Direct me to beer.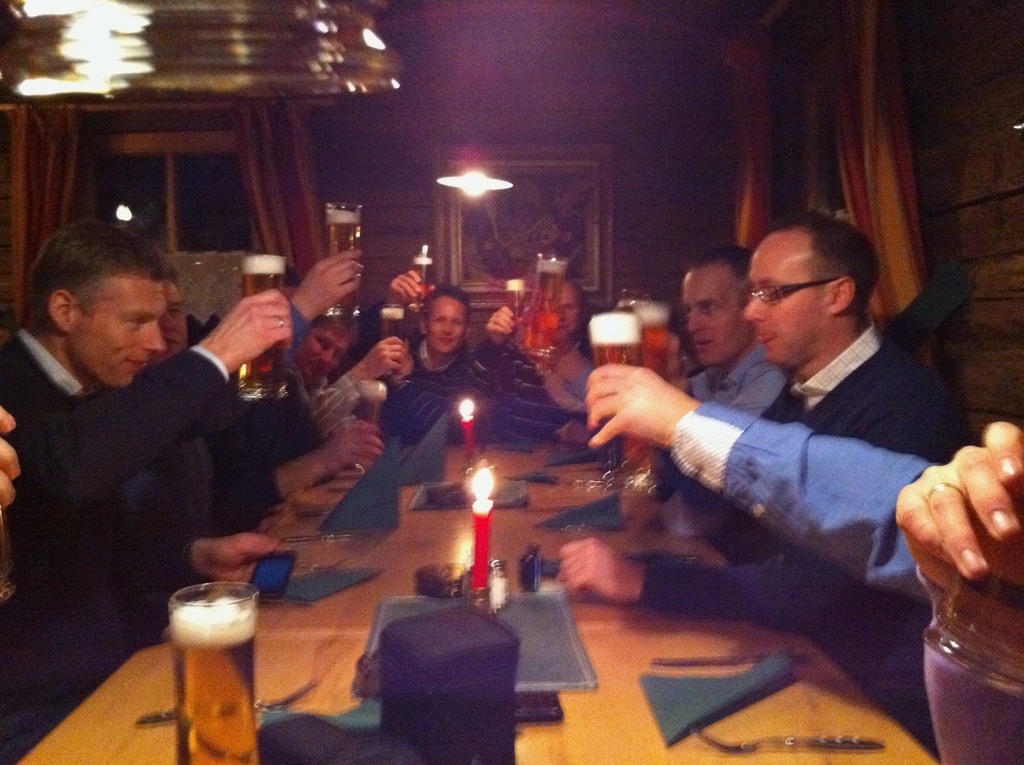
Direction: Rect(412, 254, 436, 317).
